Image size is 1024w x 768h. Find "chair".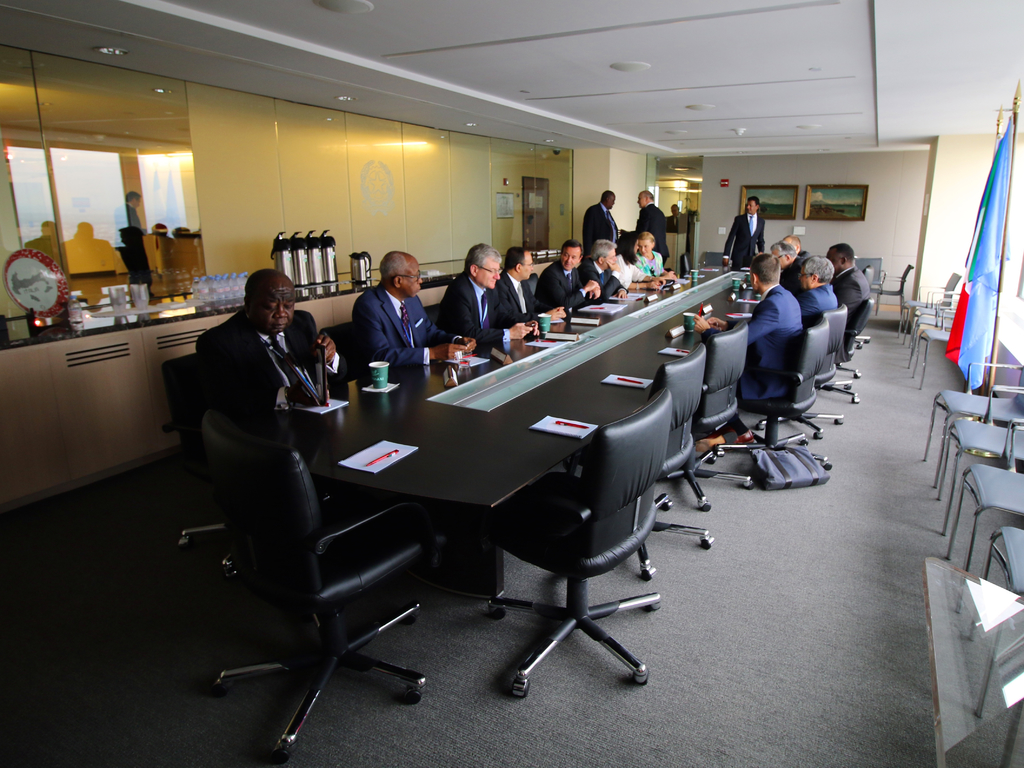
[left=813, top=296, right=874, bottom=404].
